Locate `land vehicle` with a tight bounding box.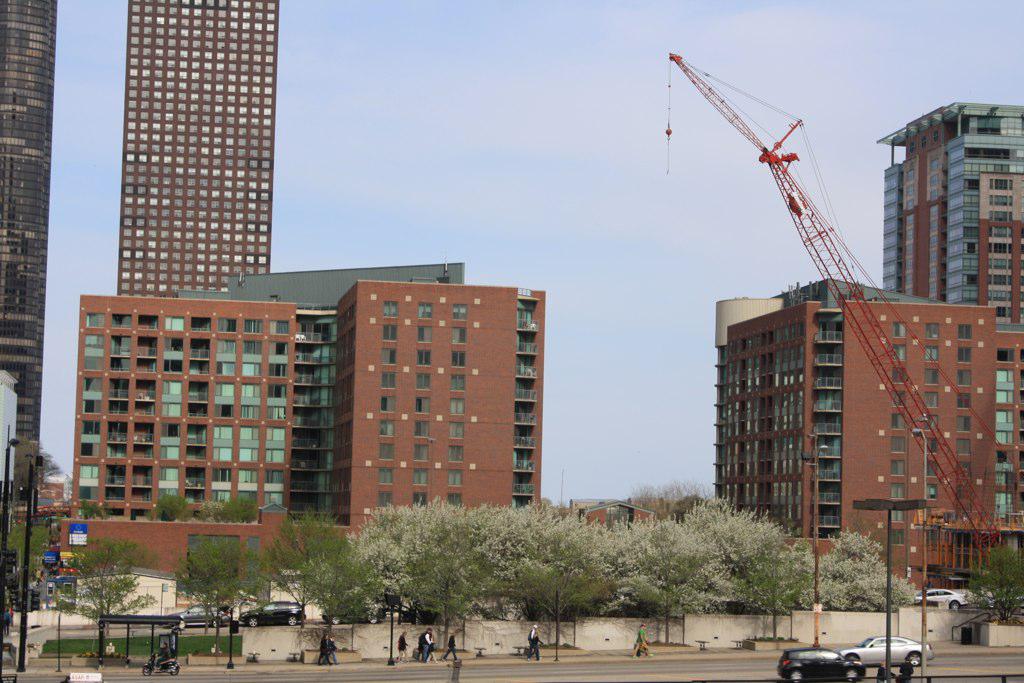
locate(237, 598, 312, 630).
